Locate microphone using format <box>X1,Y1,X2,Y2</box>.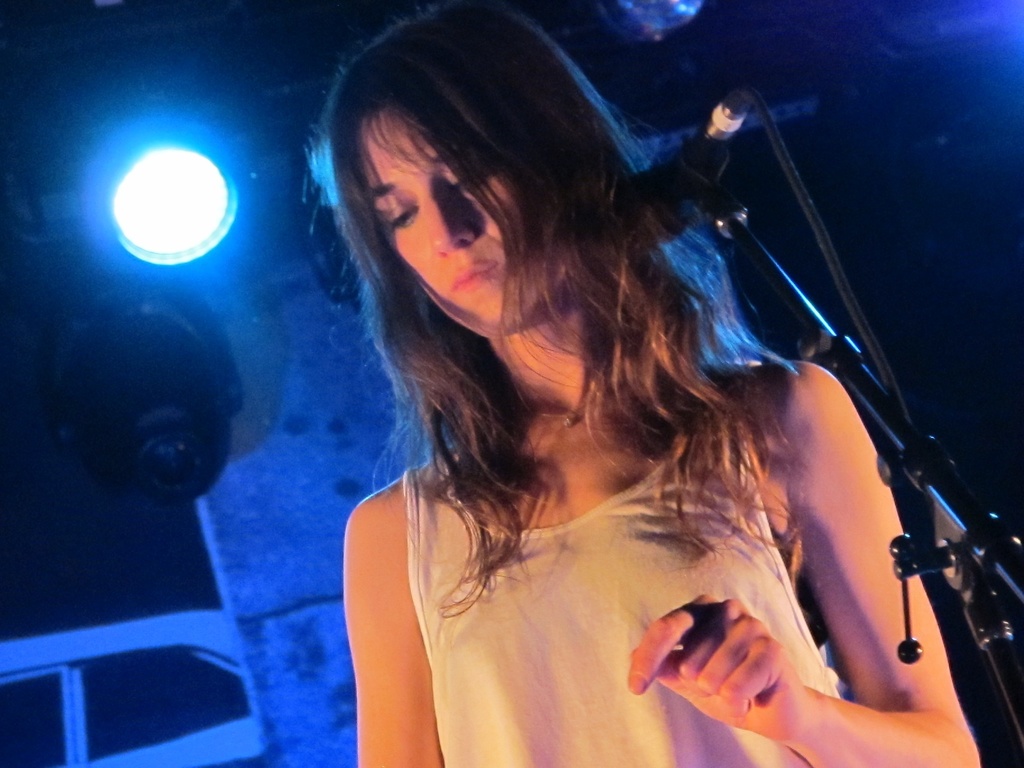
<box>628,87,753,230</box>.
